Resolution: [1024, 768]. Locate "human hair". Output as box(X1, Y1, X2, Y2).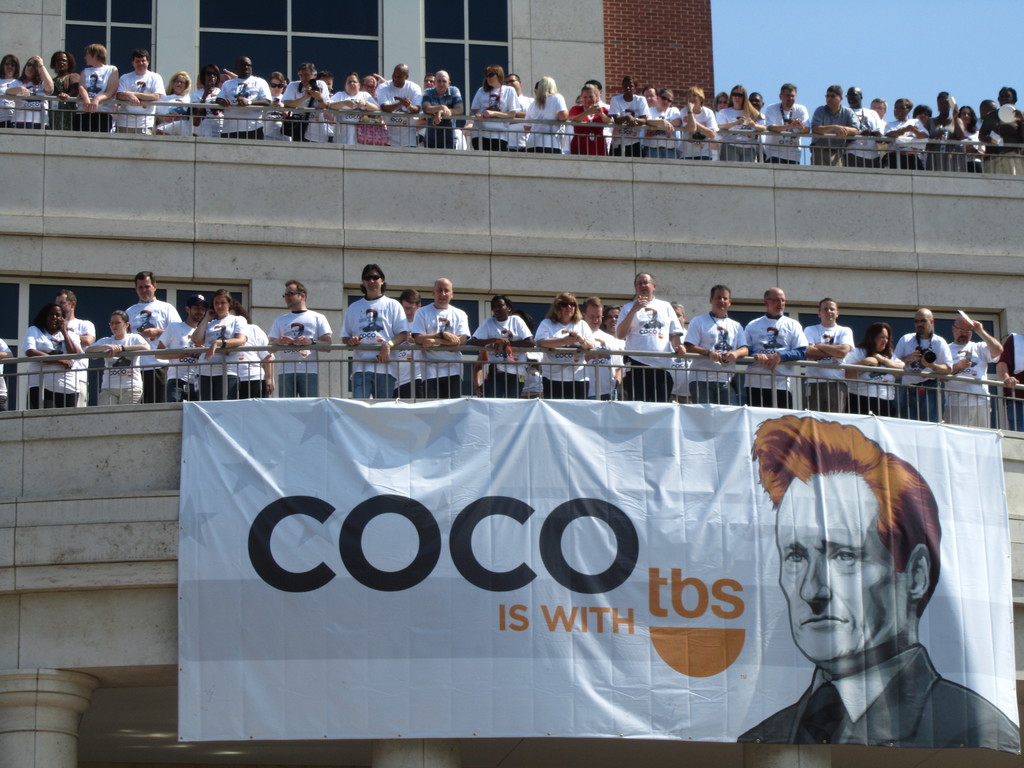
box(398, 287, 422, 305).
